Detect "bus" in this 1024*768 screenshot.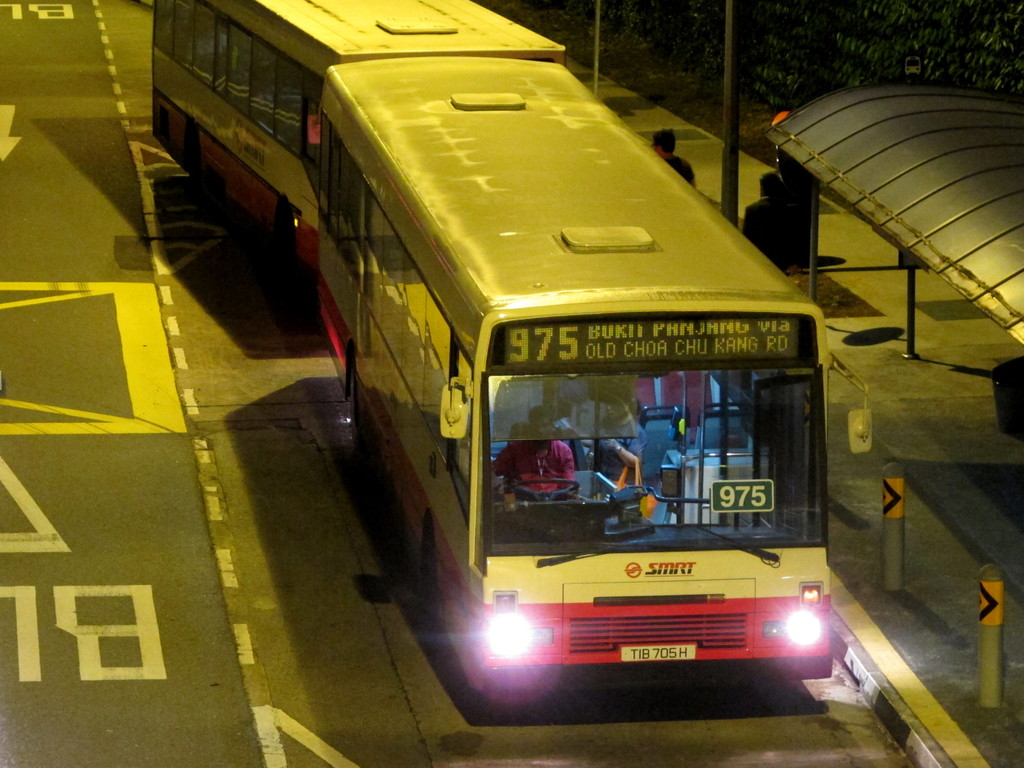
Detection: BBox(316, 52, 873, 712).
